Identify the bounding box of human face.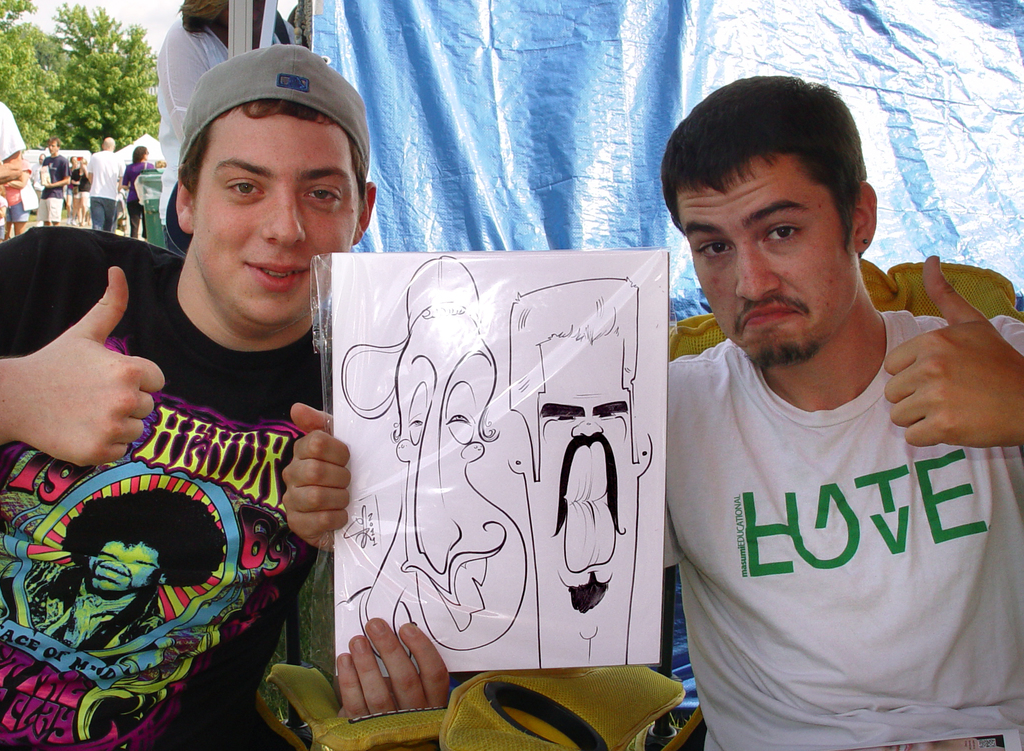
90,541,155,596.
